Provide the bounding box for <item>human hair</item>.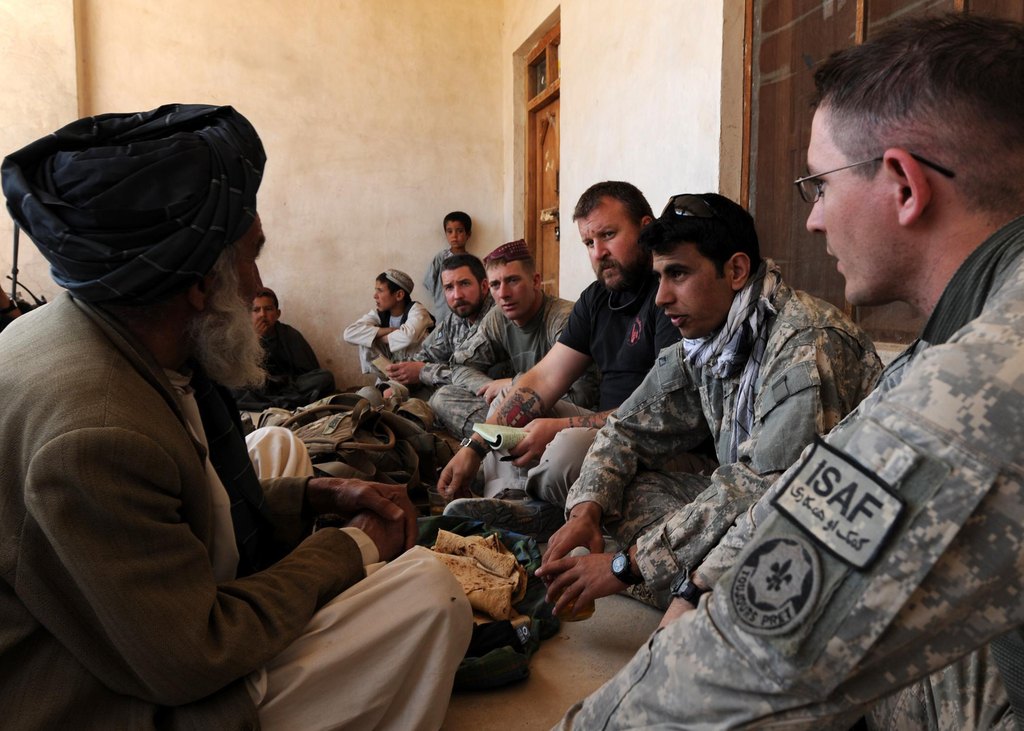
detection(819, 15, 1009, 244).
